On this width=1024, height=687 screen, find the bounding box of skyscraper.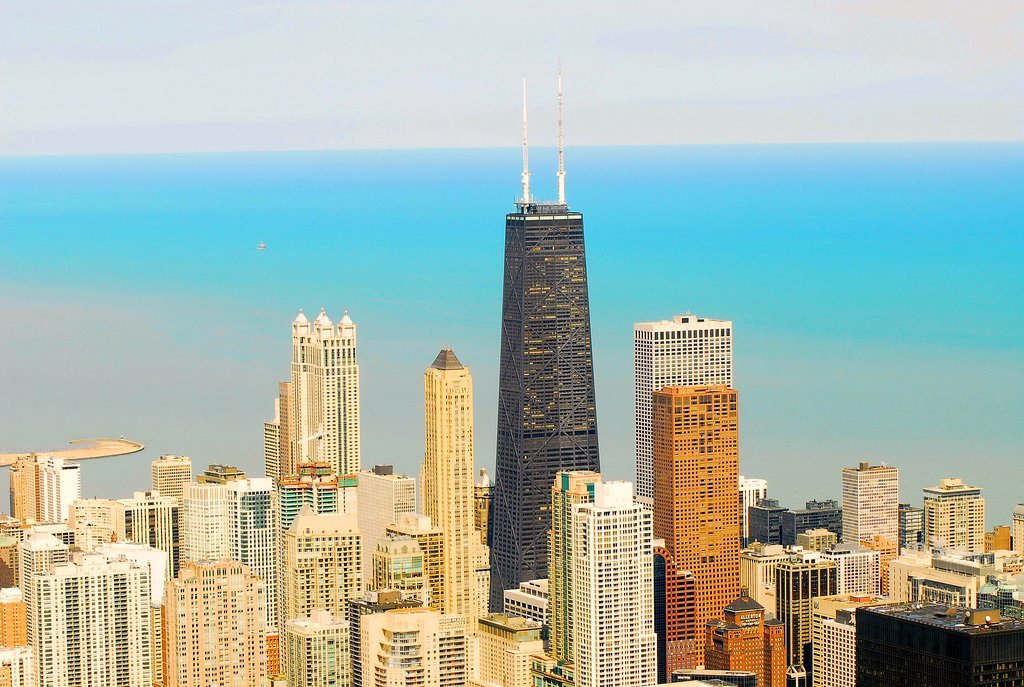
Bounding box: [273,473,339,534].
